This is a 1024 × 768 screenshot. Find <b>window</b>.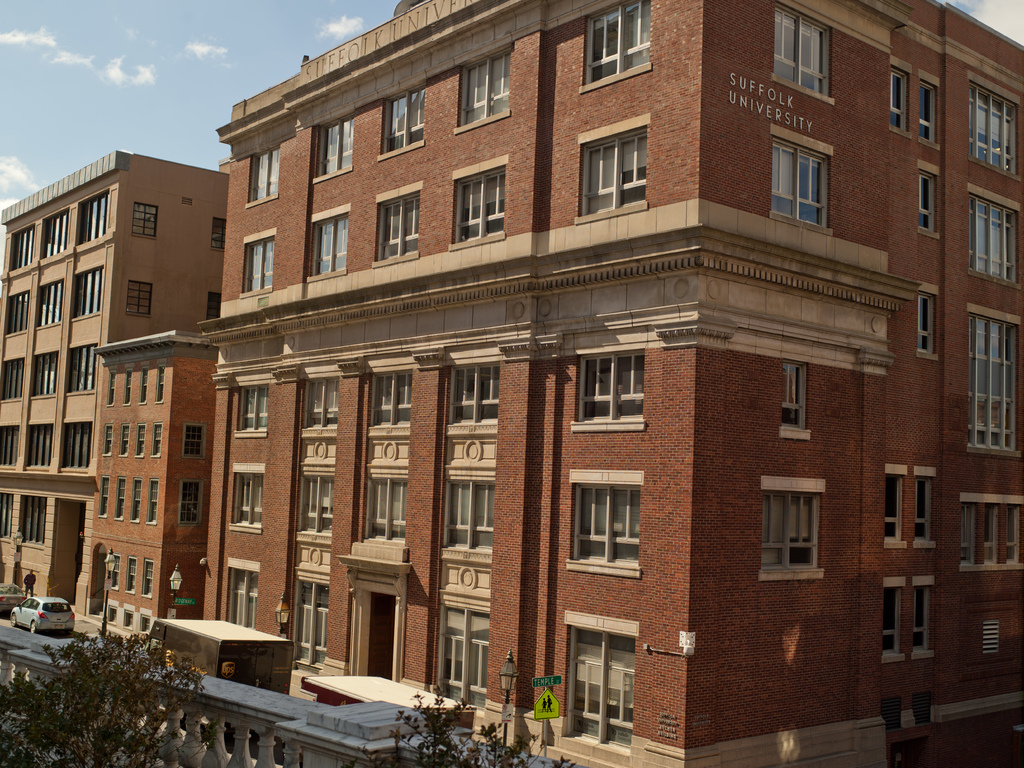
Bounding box: left=376, top=87, right=427, bottom=159.
